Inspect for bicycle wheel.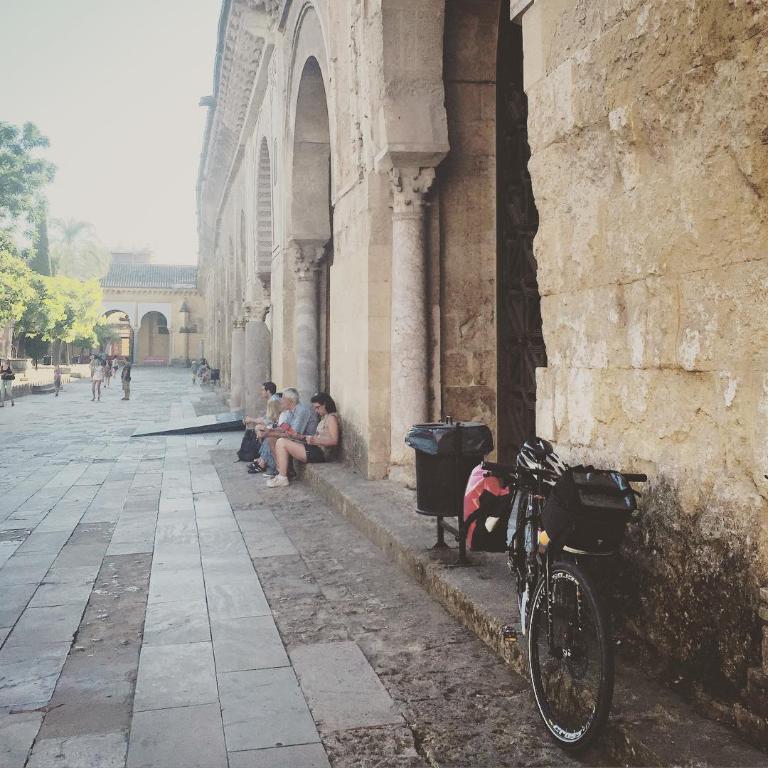
Inspection: (x1=526, y1=565, x2=618, y2=750).
